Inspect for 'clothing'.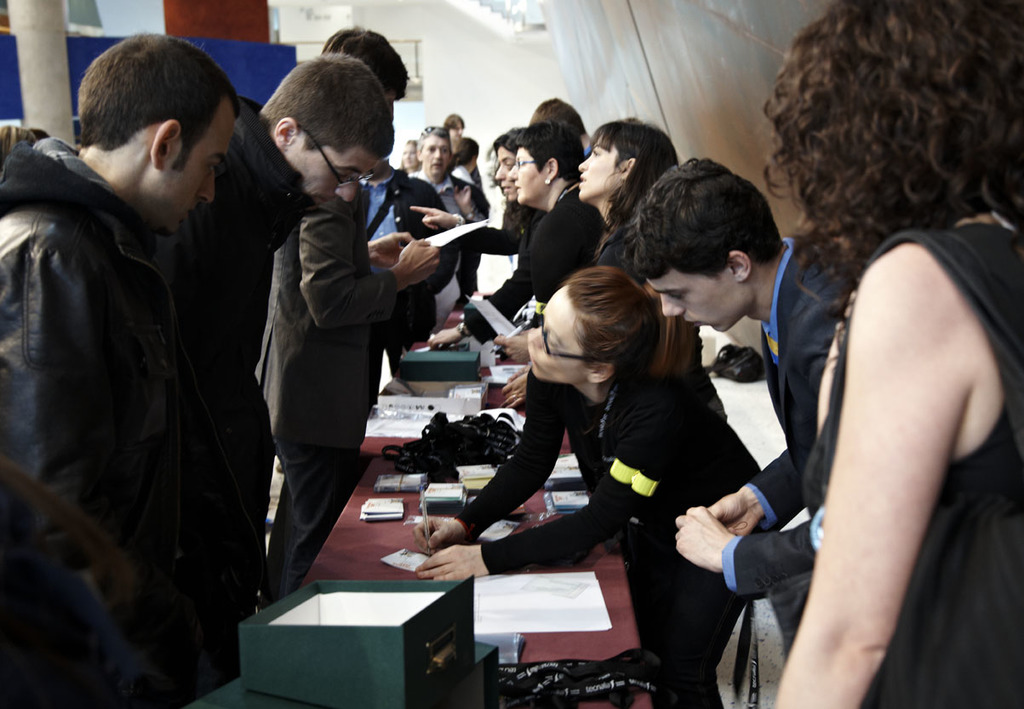
Inspection: 794/218/1021/706.
